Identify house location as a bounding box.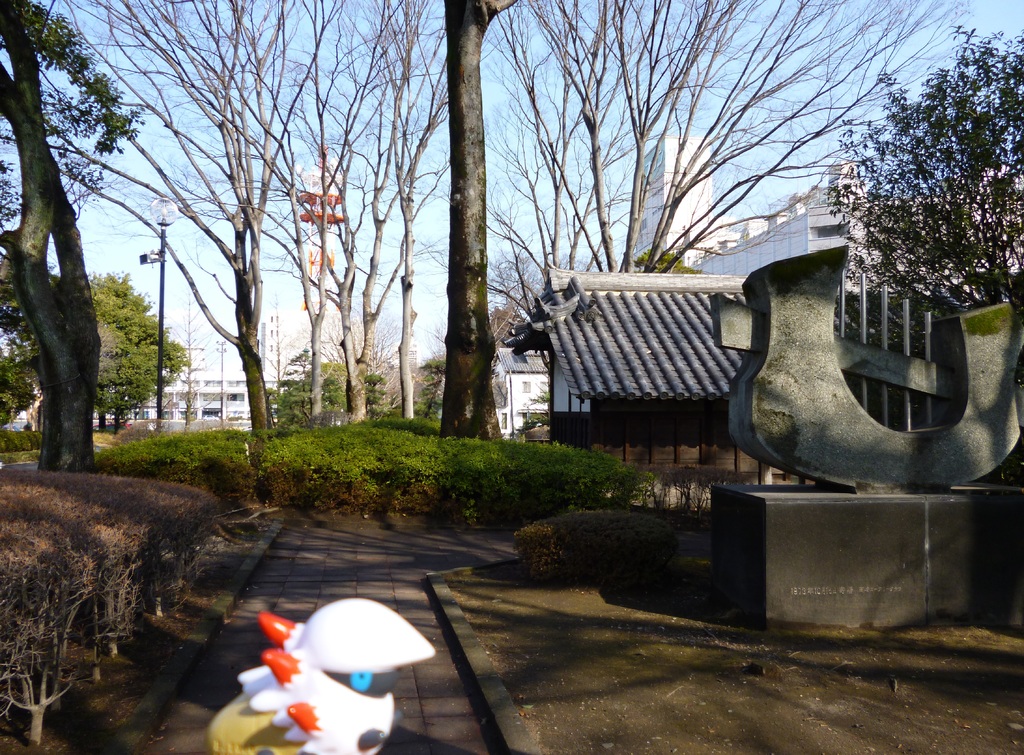
bbox(2, 409, 40, 429).
